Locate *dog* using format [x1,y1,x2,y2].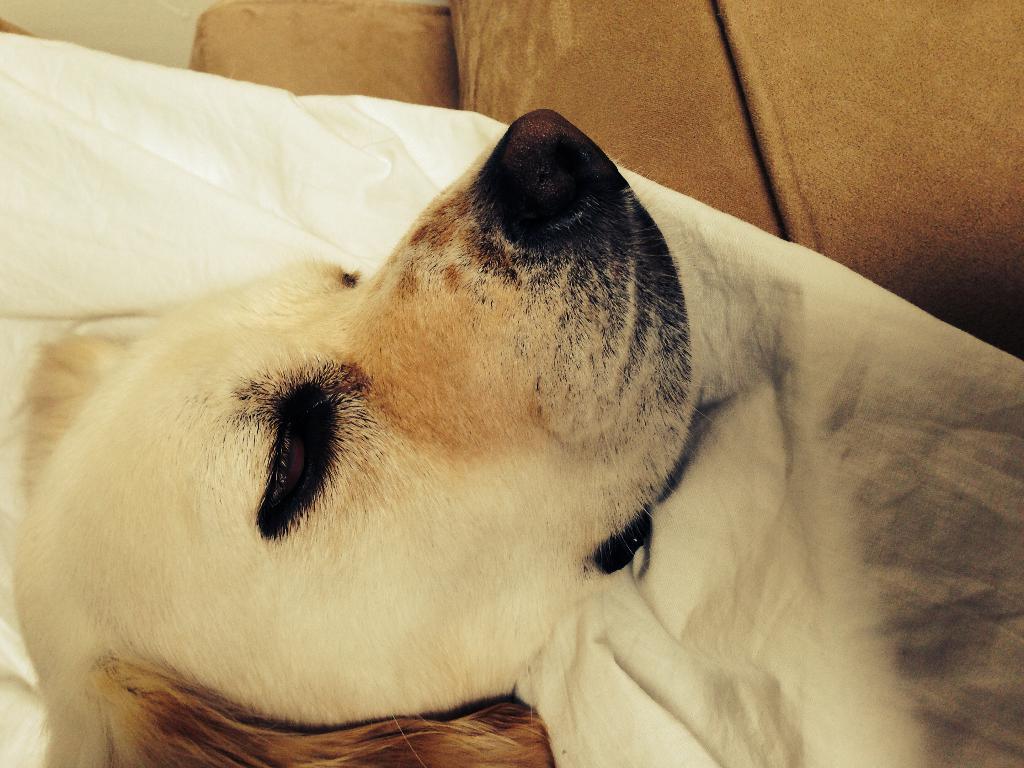
[6,108,705,767].
